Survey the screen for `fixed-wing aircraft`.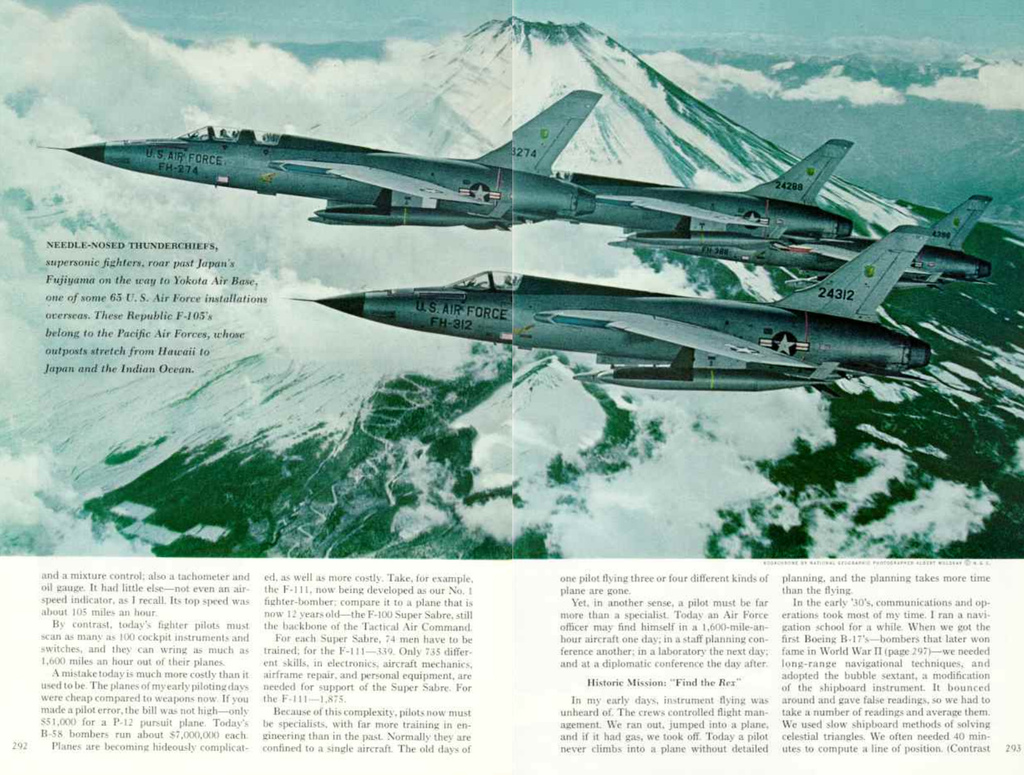
Survey found: (left=288, top=221, right=929, bottom=388).
